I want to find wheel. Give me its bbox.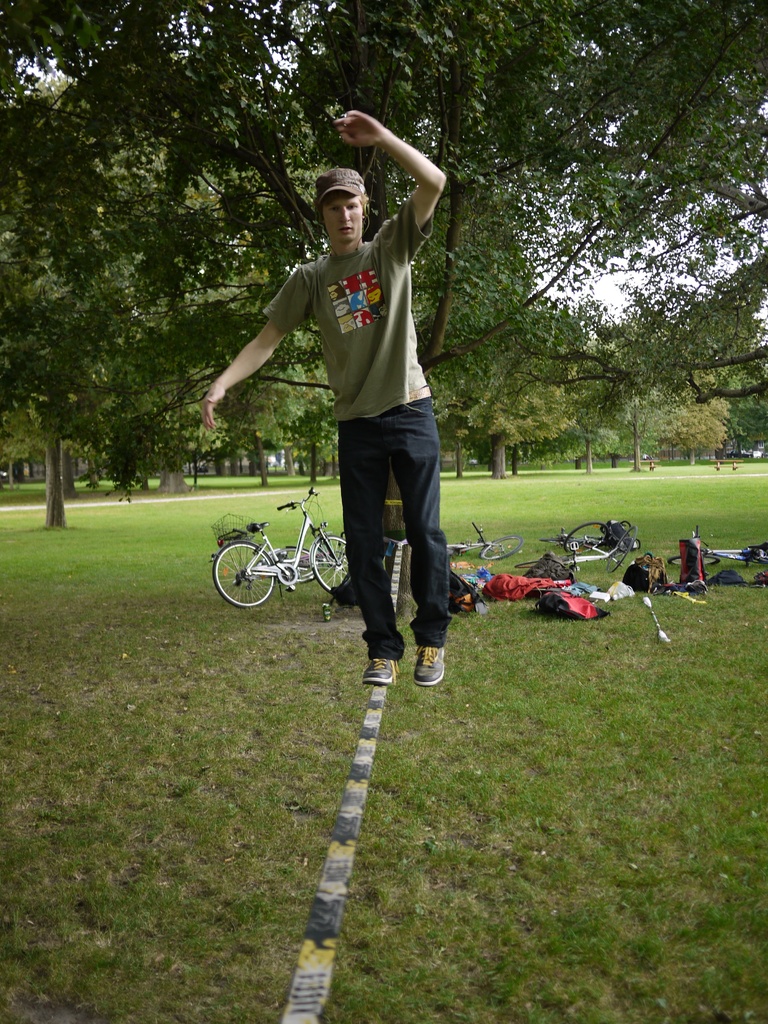
{"x1": 670, "y1": 552, "x2": 689, "y2": 566}.
